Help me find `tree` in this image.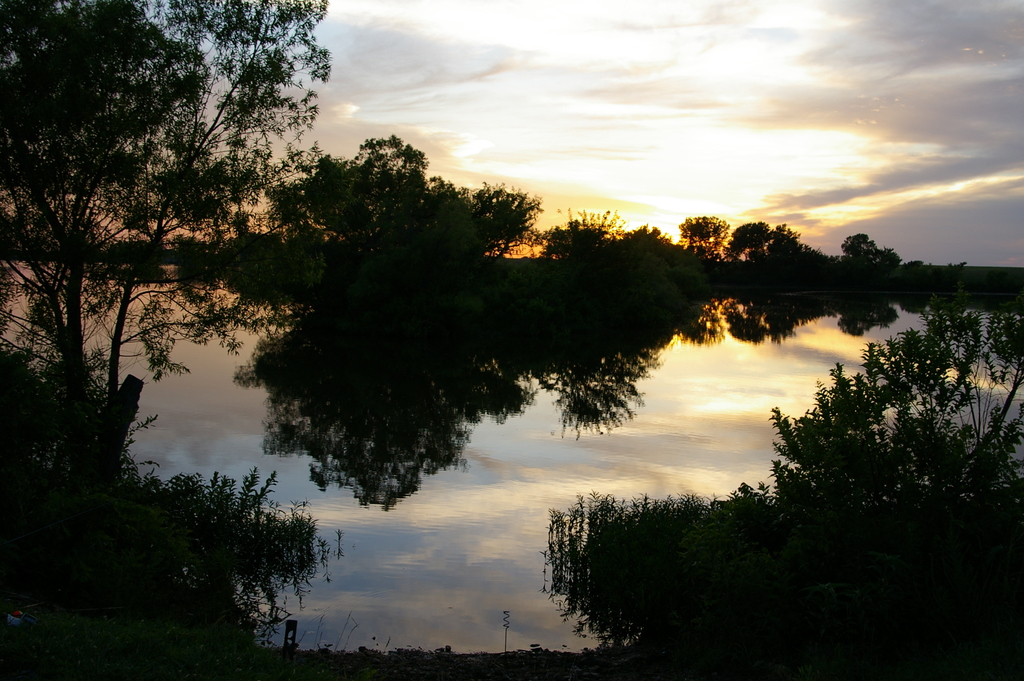
Found it: {"x1": 243, "y1": 126, "x2": 557, "y2": 365}.
